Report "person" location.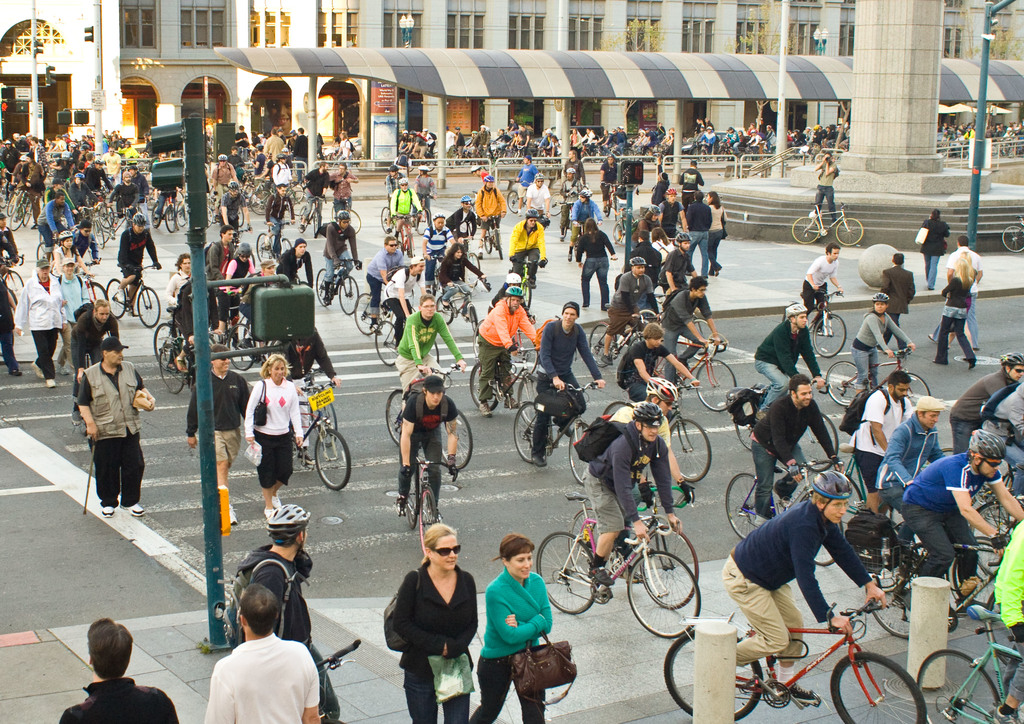
Report: BBox(809, 157, 836, 216).
